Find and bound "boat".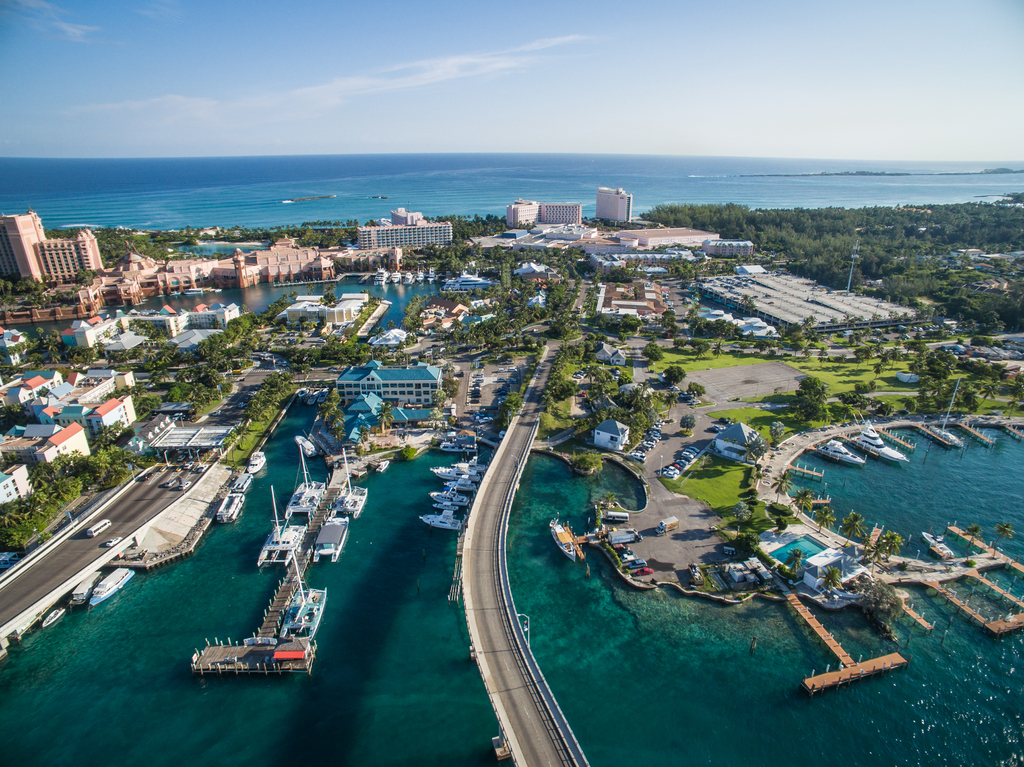
Bound: box=[856, 432, 911, 466].
